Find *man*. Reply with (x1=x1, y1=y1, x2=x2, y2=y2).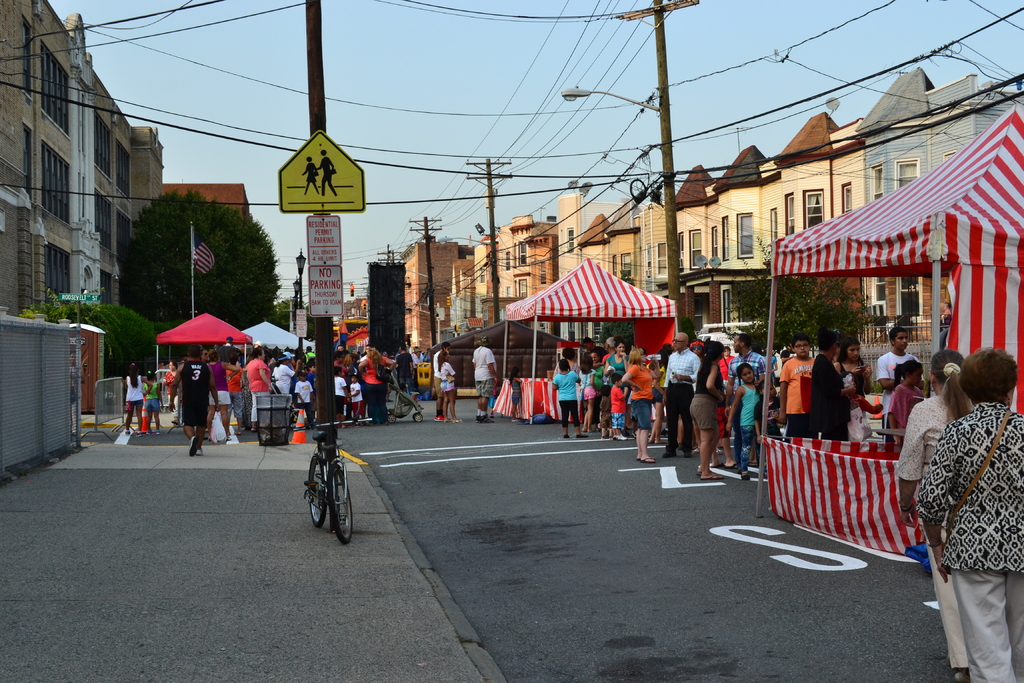
(x1=719, y1=336, x2=776, y2=469).
